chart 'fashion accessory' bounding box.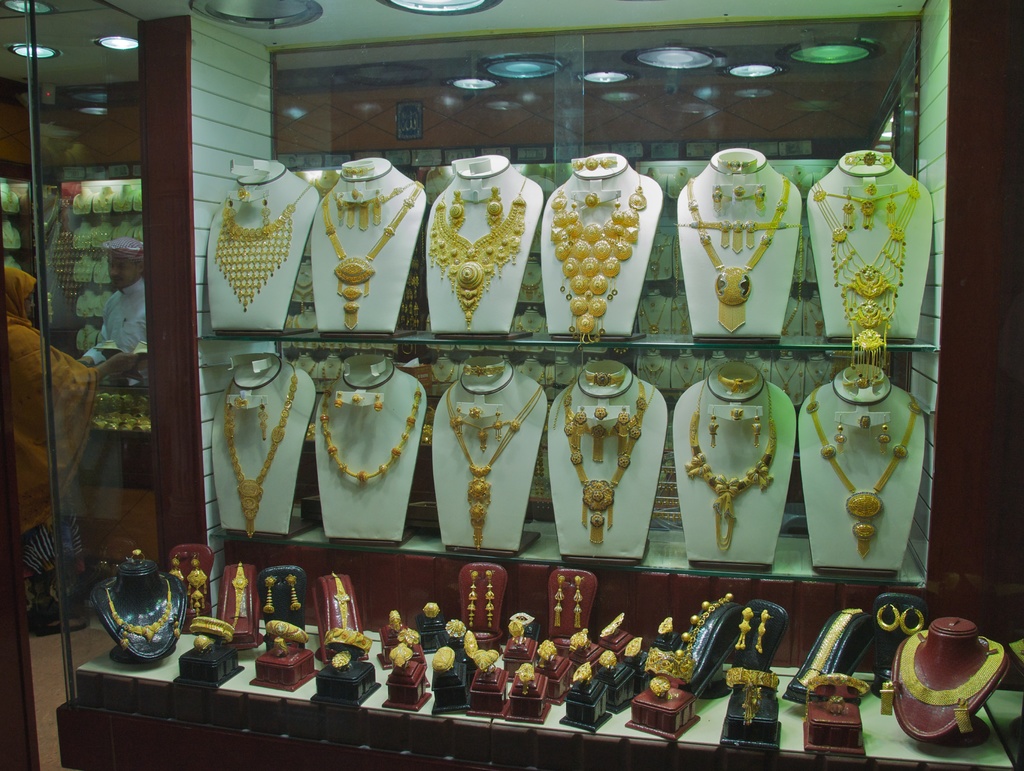
Charted: (237, 188, 252, 204).
